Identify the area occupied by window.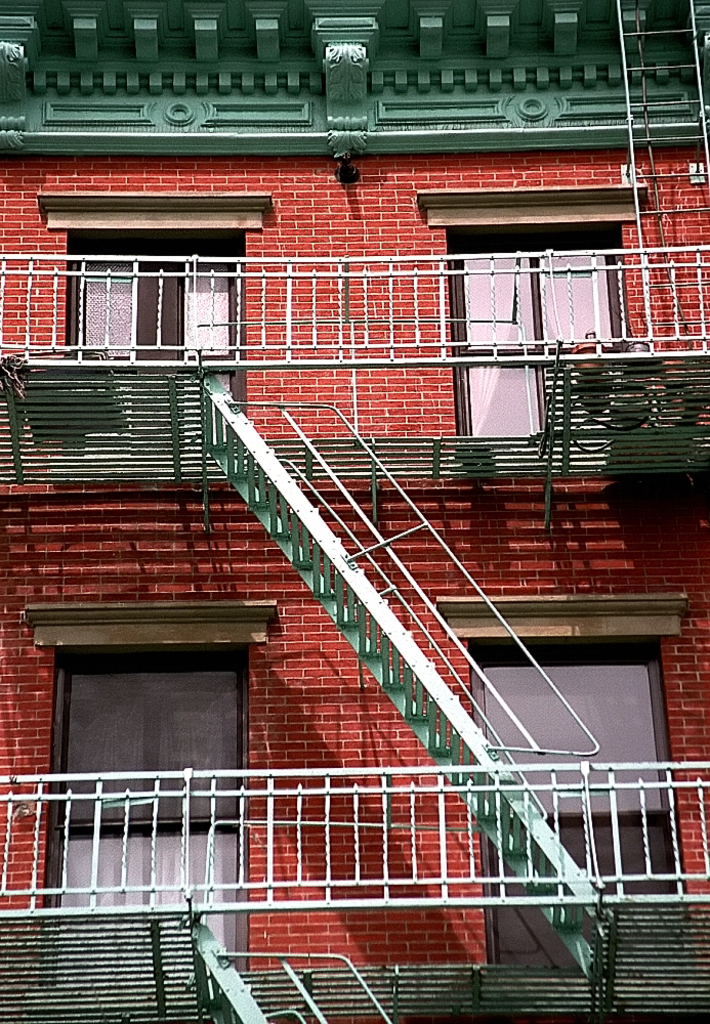
Area: [78, 237, 243, 449].
